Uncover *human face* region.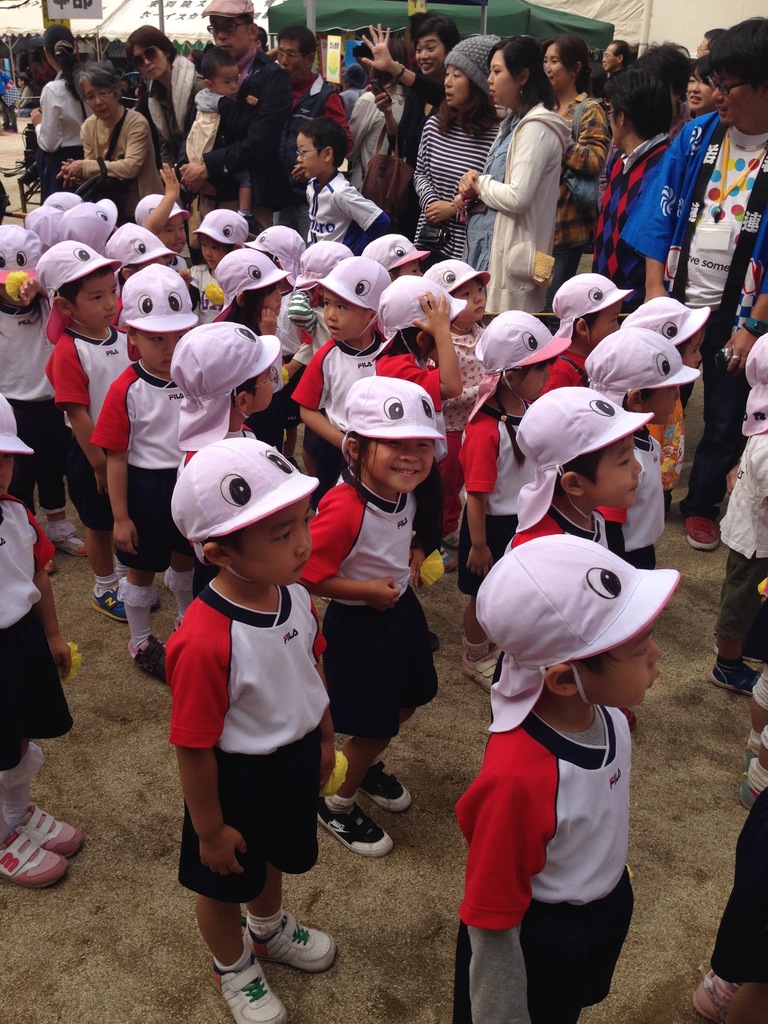
Uncovered: [left=200, top=238, right=221, bottom=268].
